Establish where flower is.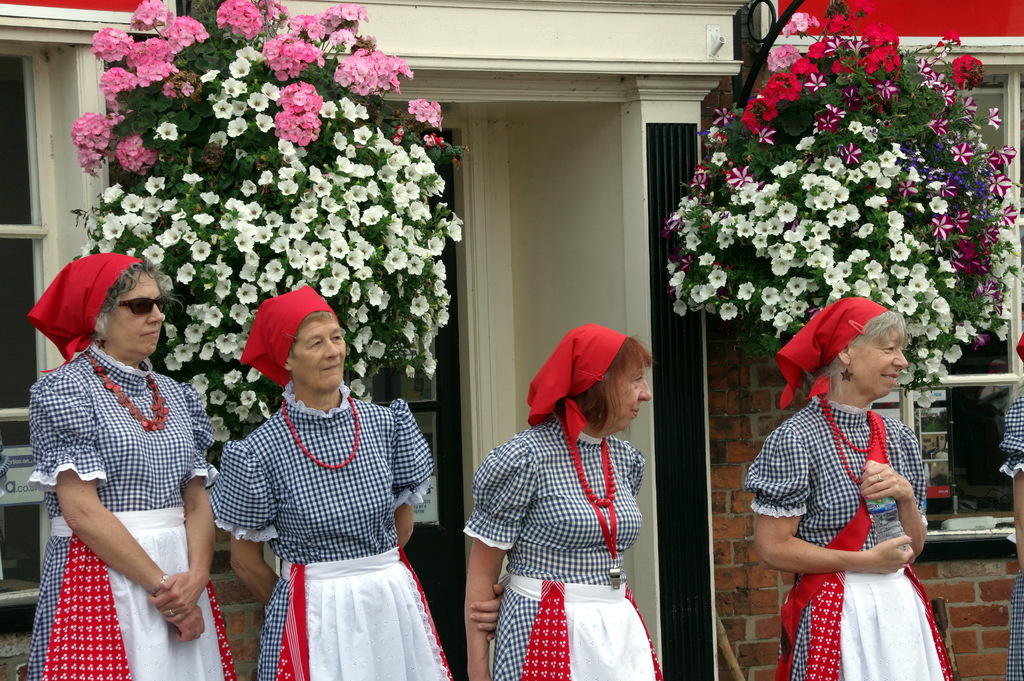
Established at region(424, 133, 437, 147).
